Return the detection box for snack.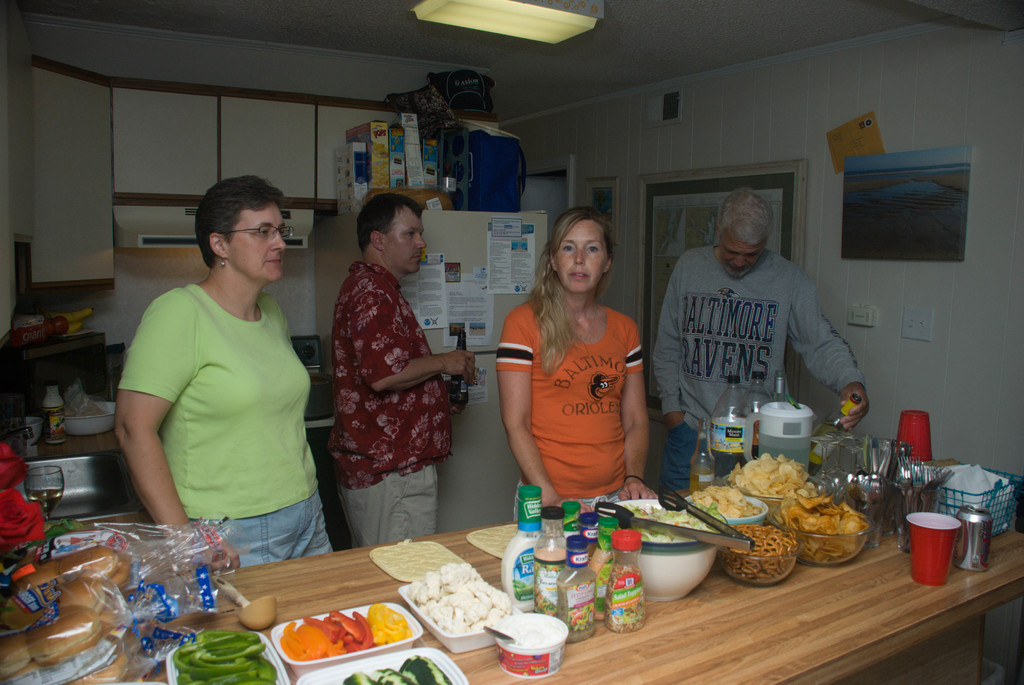
(783, 497, 874, 563).
